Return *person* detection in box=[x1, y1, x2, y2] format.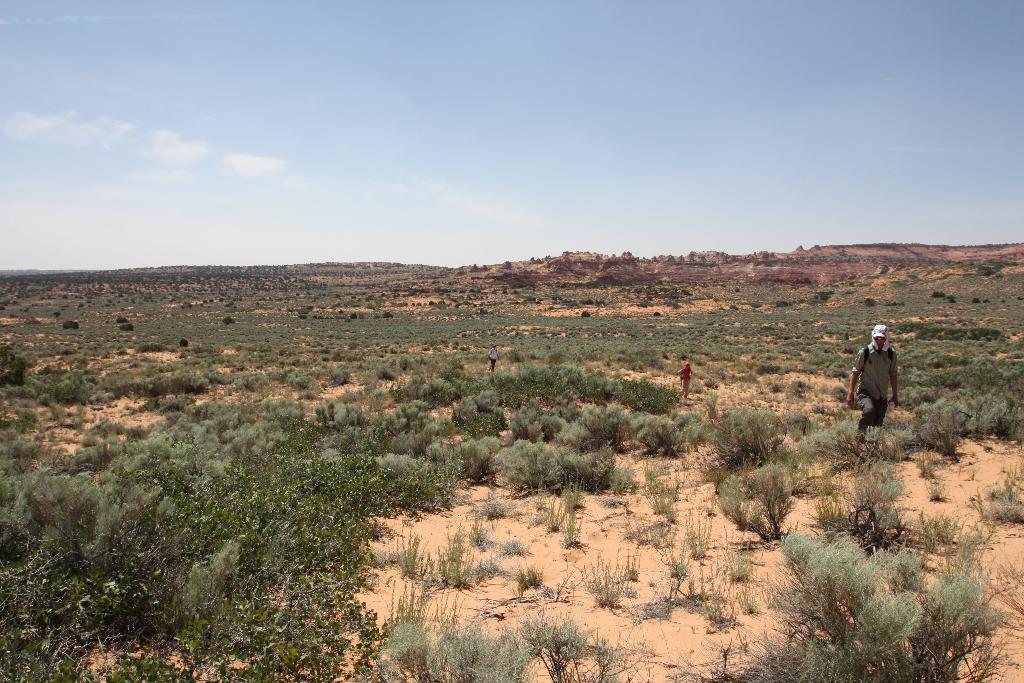
box=[856, 324, 911, 445].
